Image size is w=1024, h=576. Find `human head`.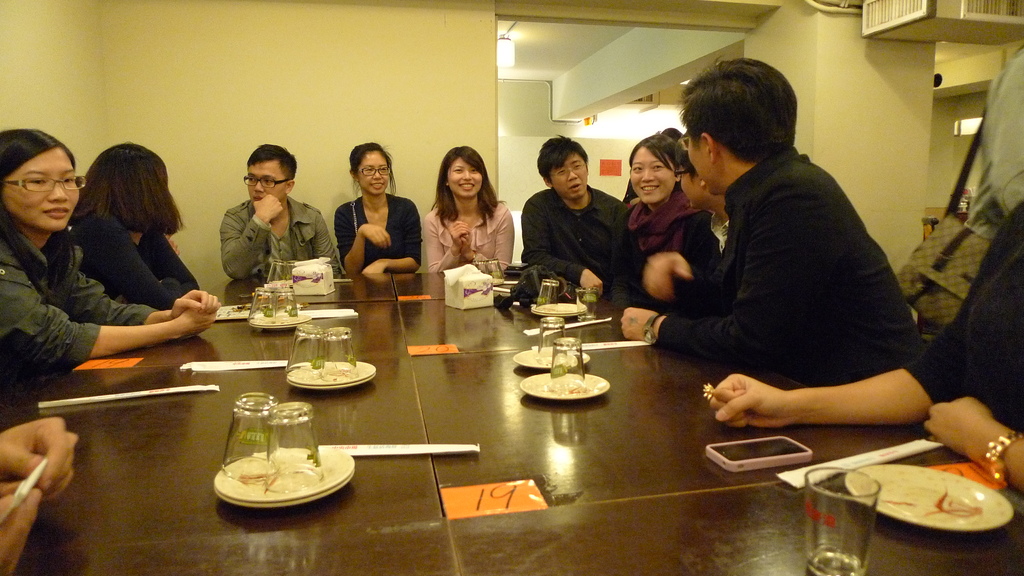
{"x1": 85, "y1": 141, "x2": 166, "y2": 217}.
